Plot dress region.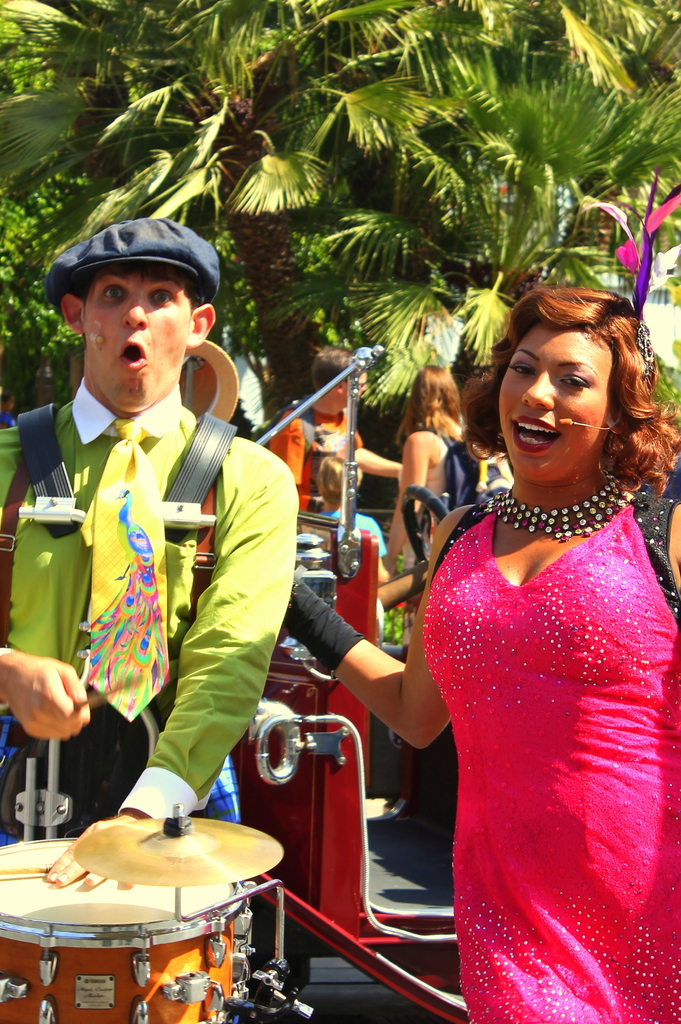
Plotted at x1=420, y1=494, x2=680, y2=1023.
